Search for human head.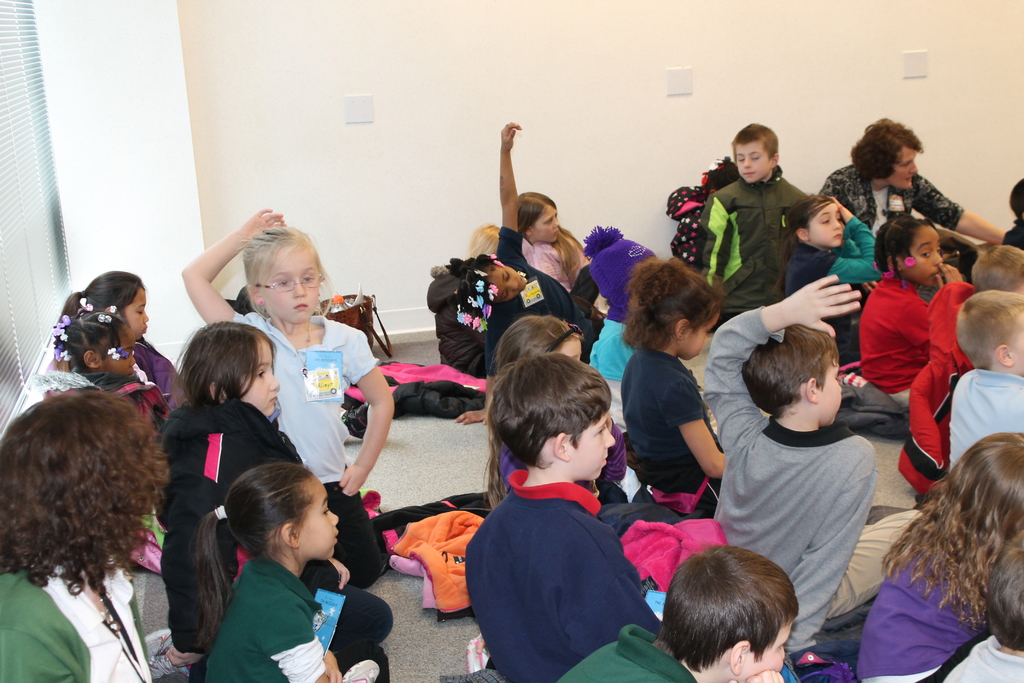
Found at region(60, 309, 136, 378).
